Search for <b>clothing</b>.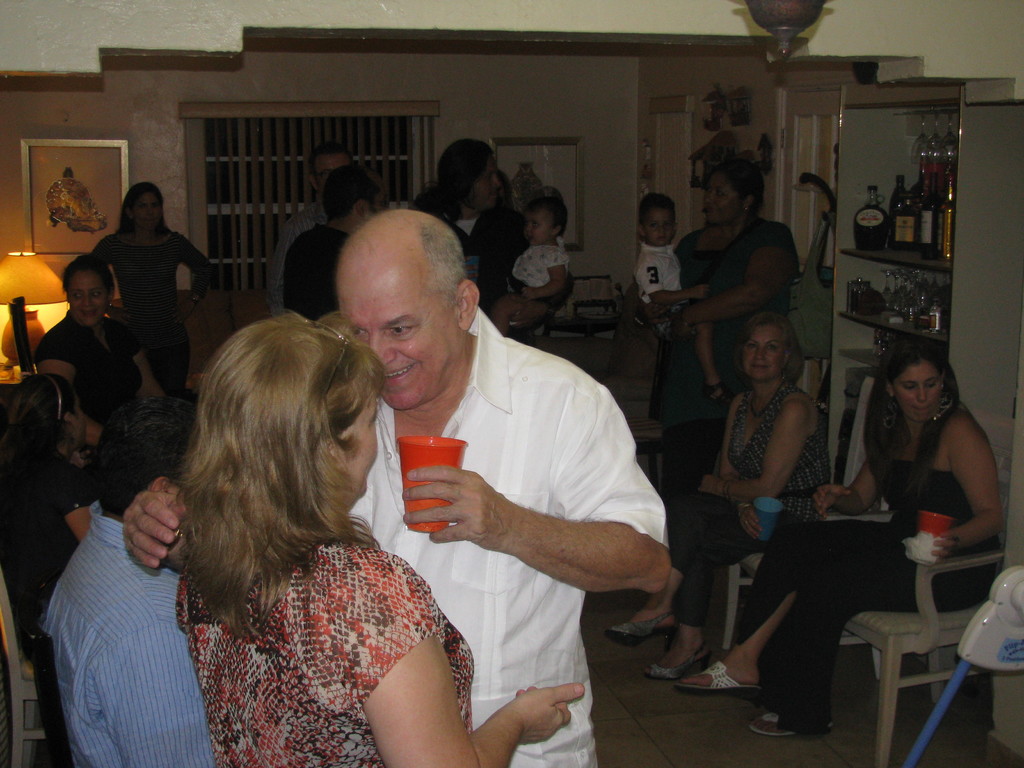
Found at 629, 246, 690, 331.
